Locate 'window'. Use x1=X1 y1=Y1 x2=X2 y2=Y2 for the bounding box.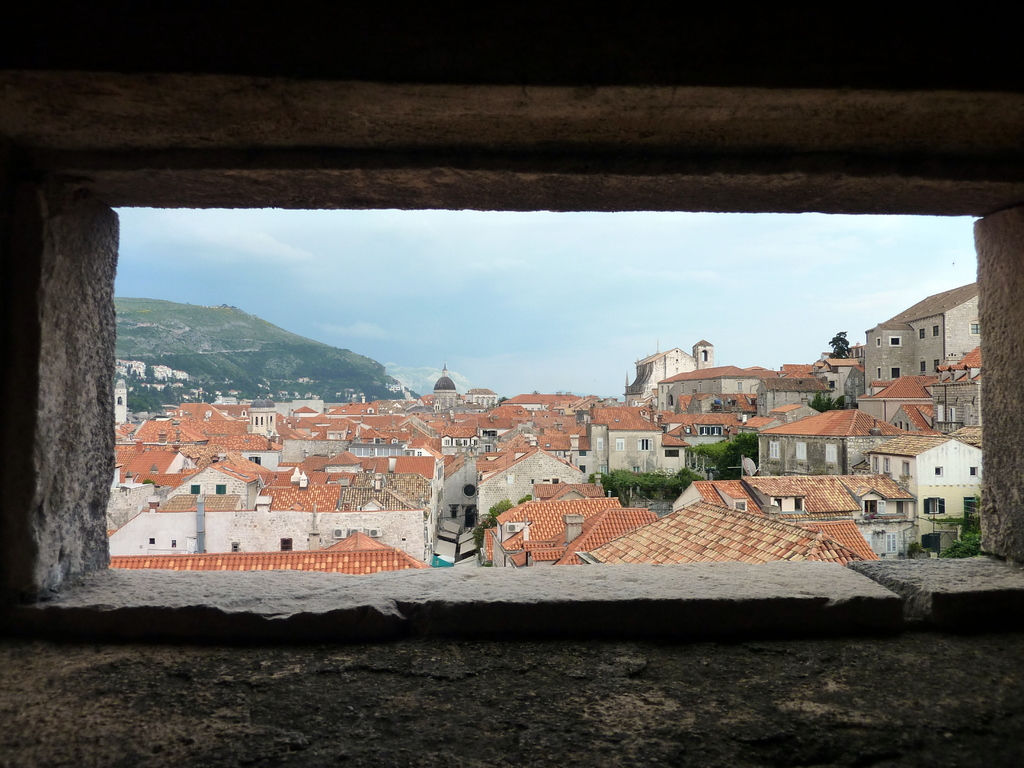
x1=596 y1=435 x2=603 y2=452.
